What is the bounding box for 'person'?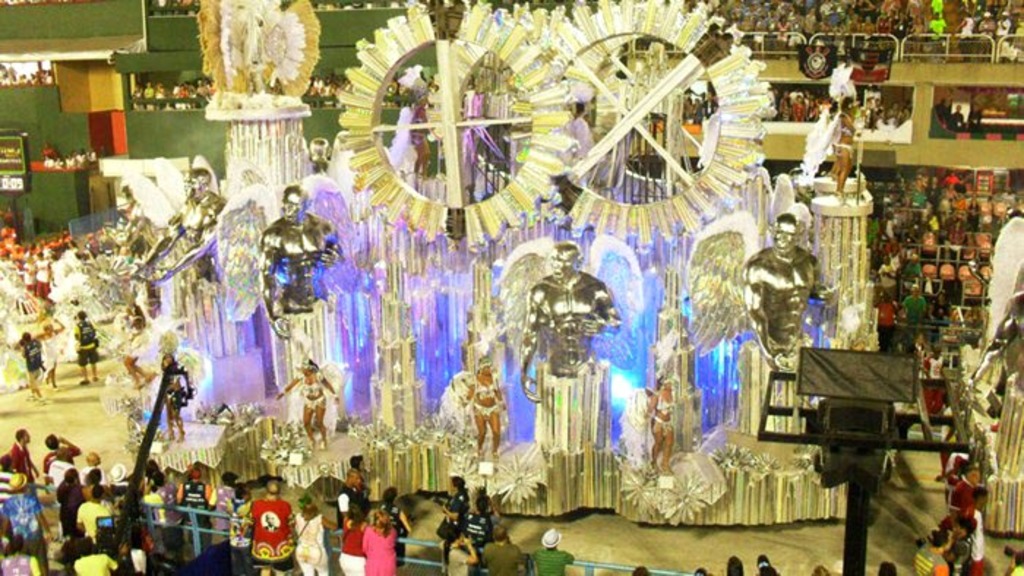
[124, 161, 233, 297].
